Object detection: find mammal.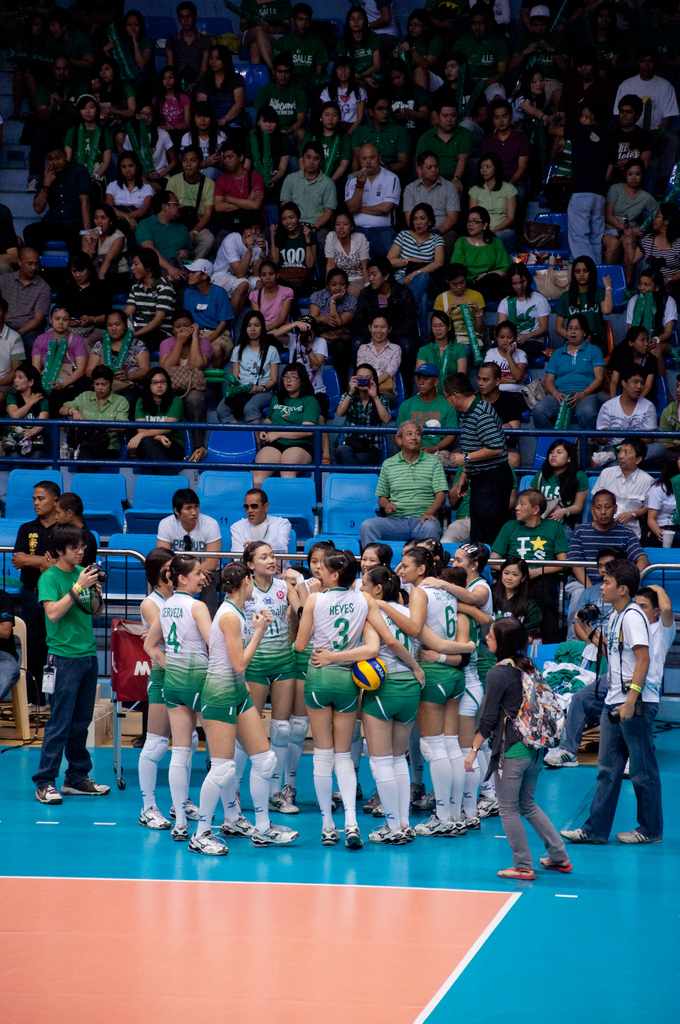
[240,536,305,817].
